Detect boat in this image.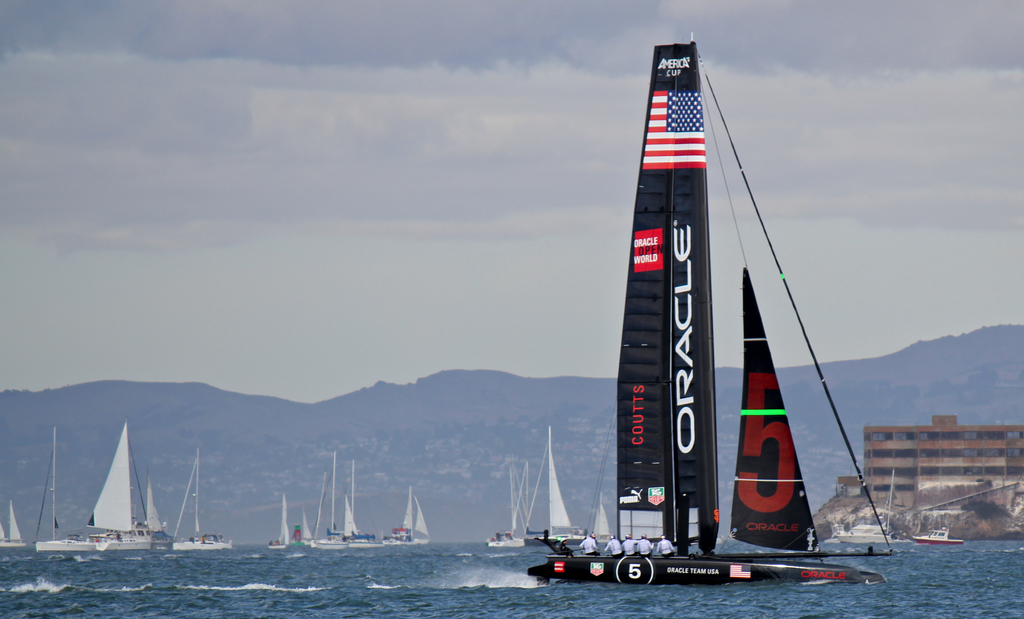
Detection: box=[2, 494, 27, 546].
